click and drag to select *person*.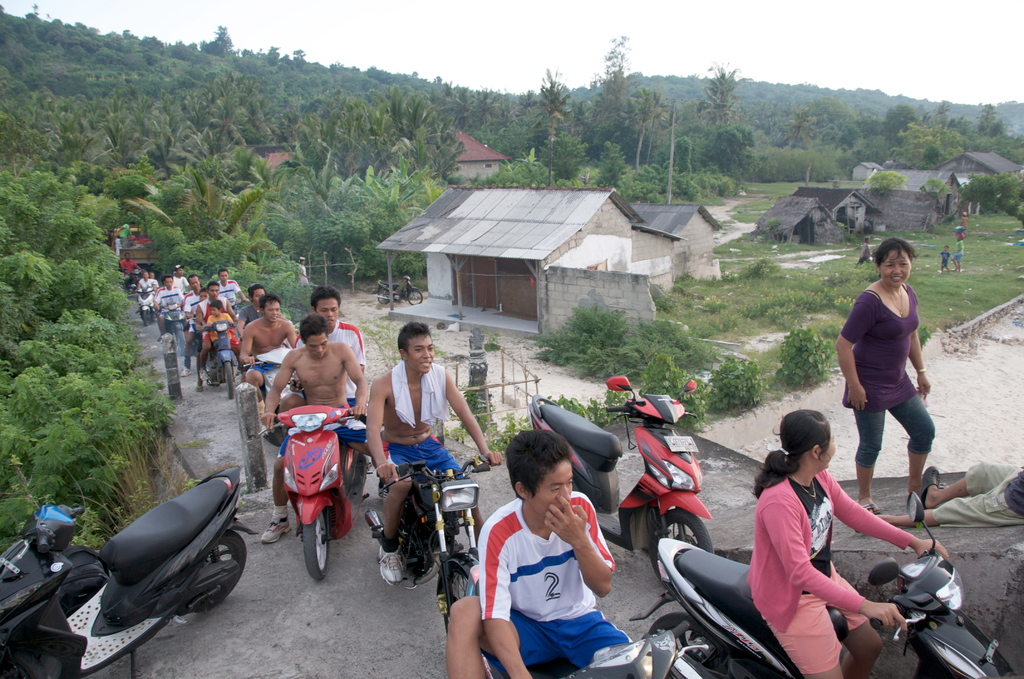
Selection: 443/427/625/677.
